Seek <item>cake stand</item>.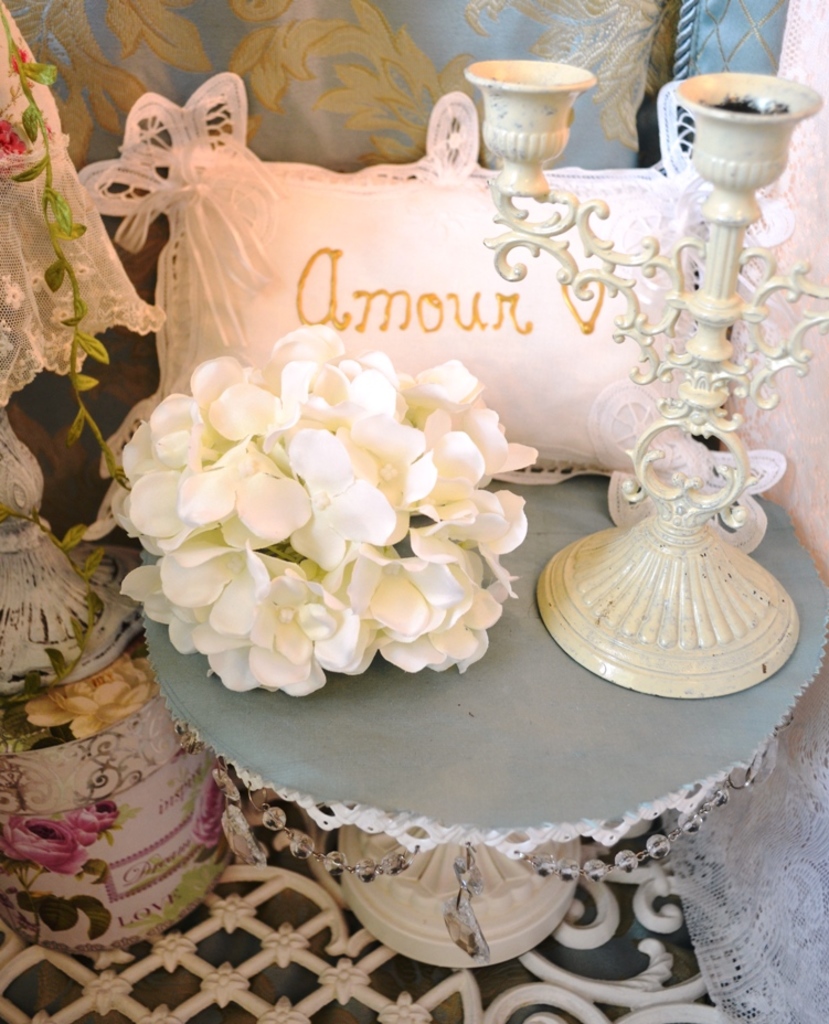
left=22, top=40, right=828, bottom=872.
